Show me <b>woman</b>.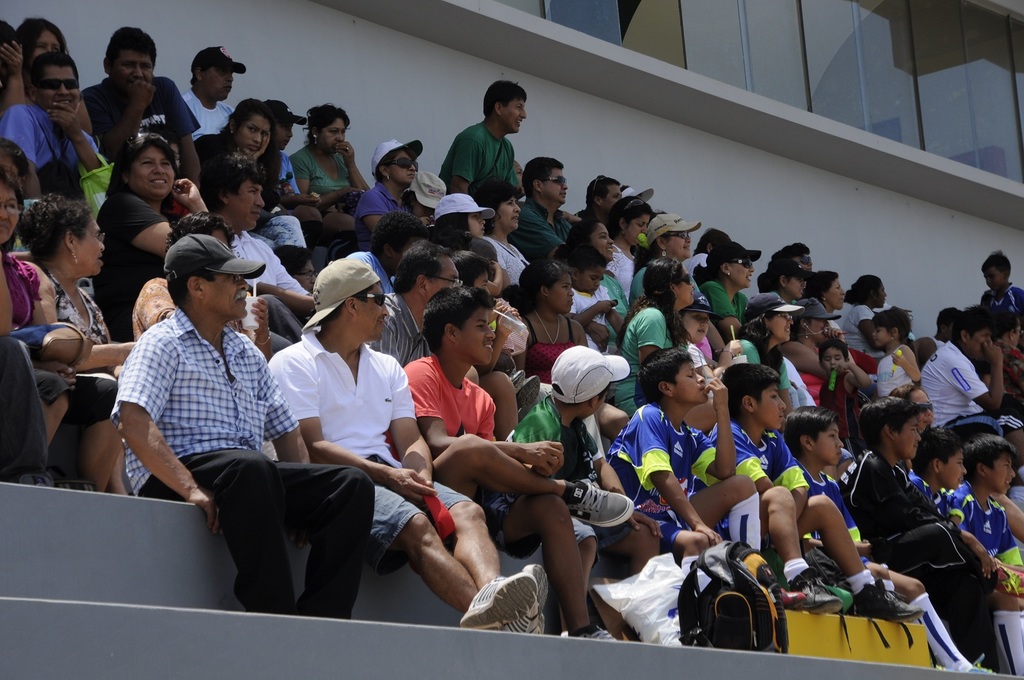
<b>woman</b> is here: 799, 263, 851, 343.
